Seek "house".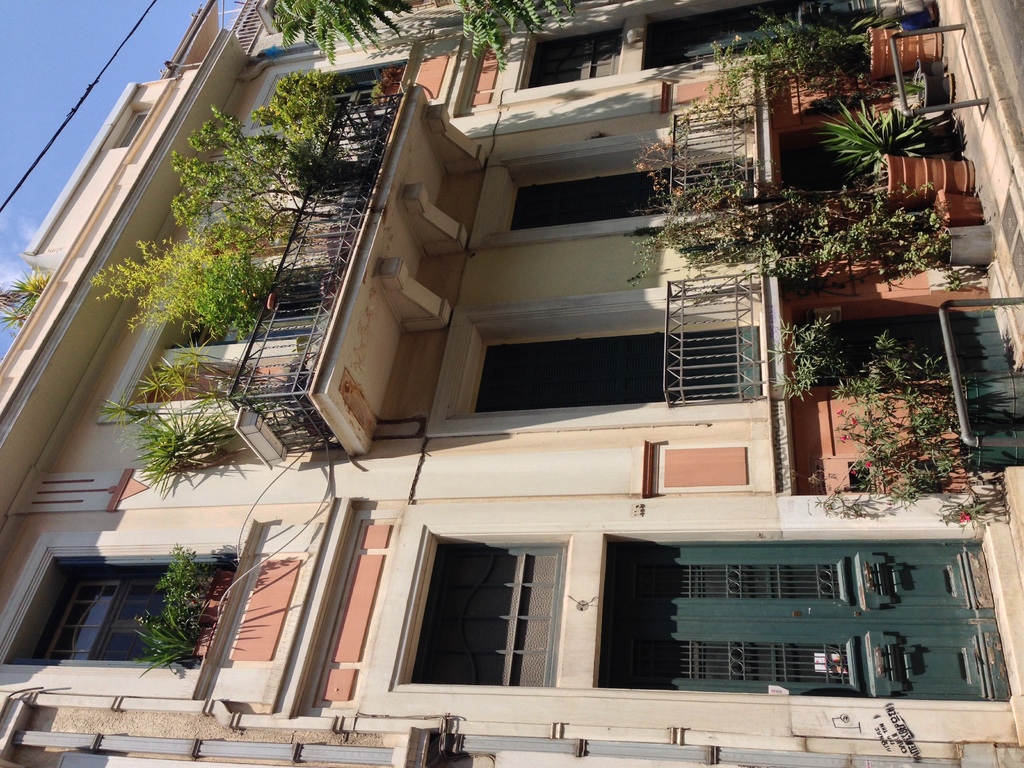
(x1=0, y1=0, x2=1023, y2=767).
